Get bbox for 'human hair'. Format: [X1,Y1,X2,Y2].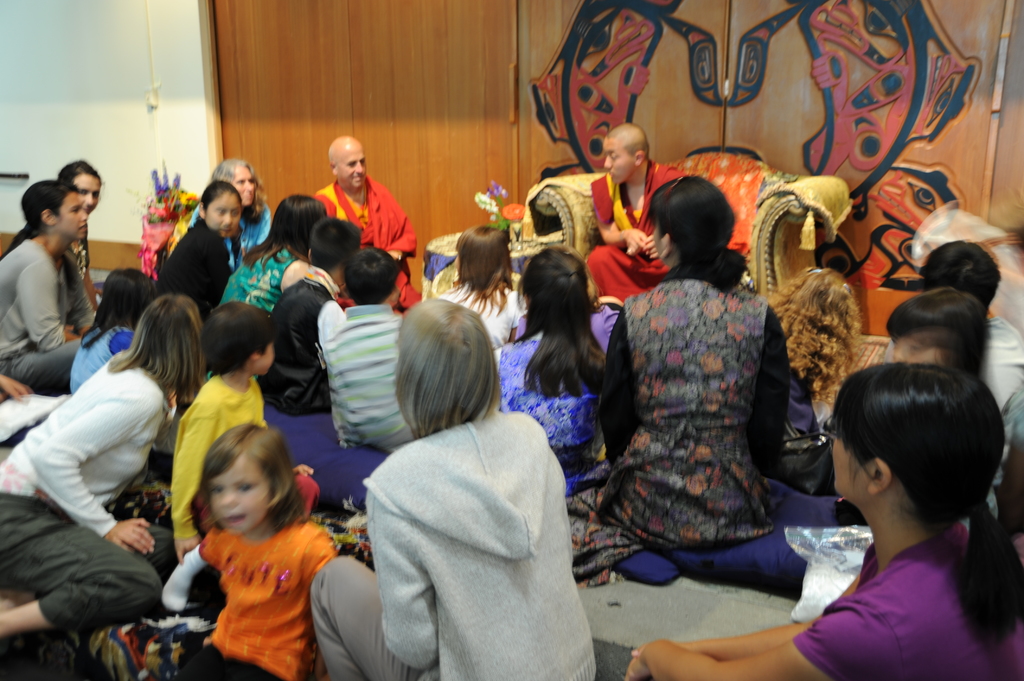
[826,358,1023,650].
